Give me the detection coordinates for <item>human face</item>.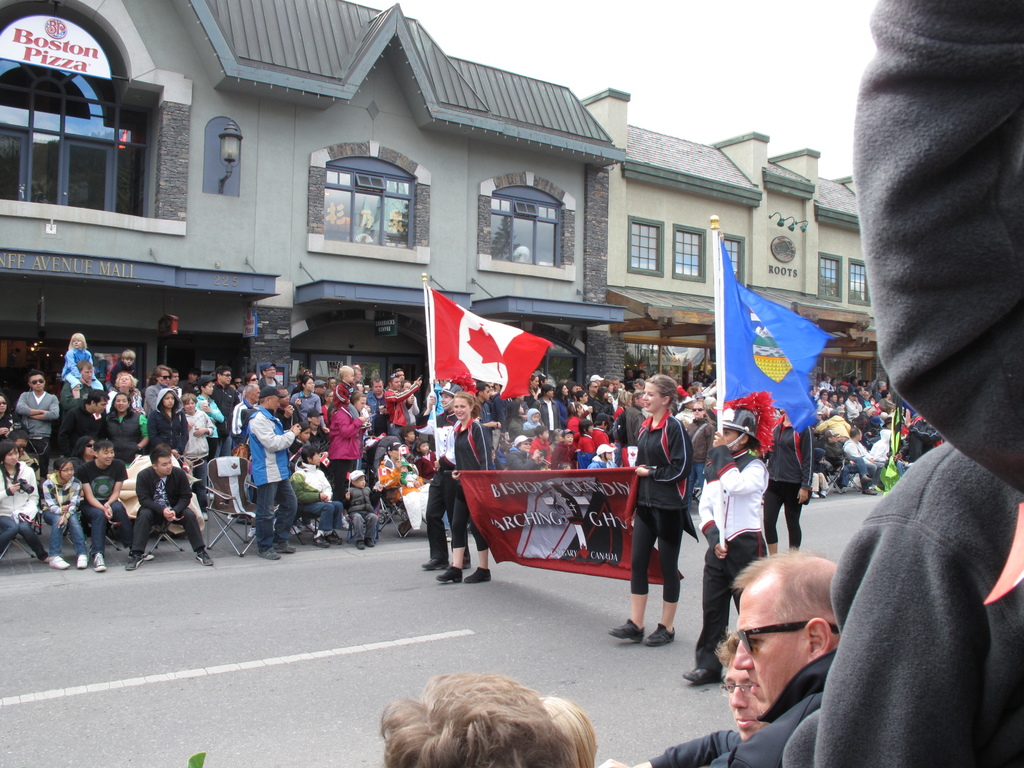
bbox=[156, 368, 171, 383].
